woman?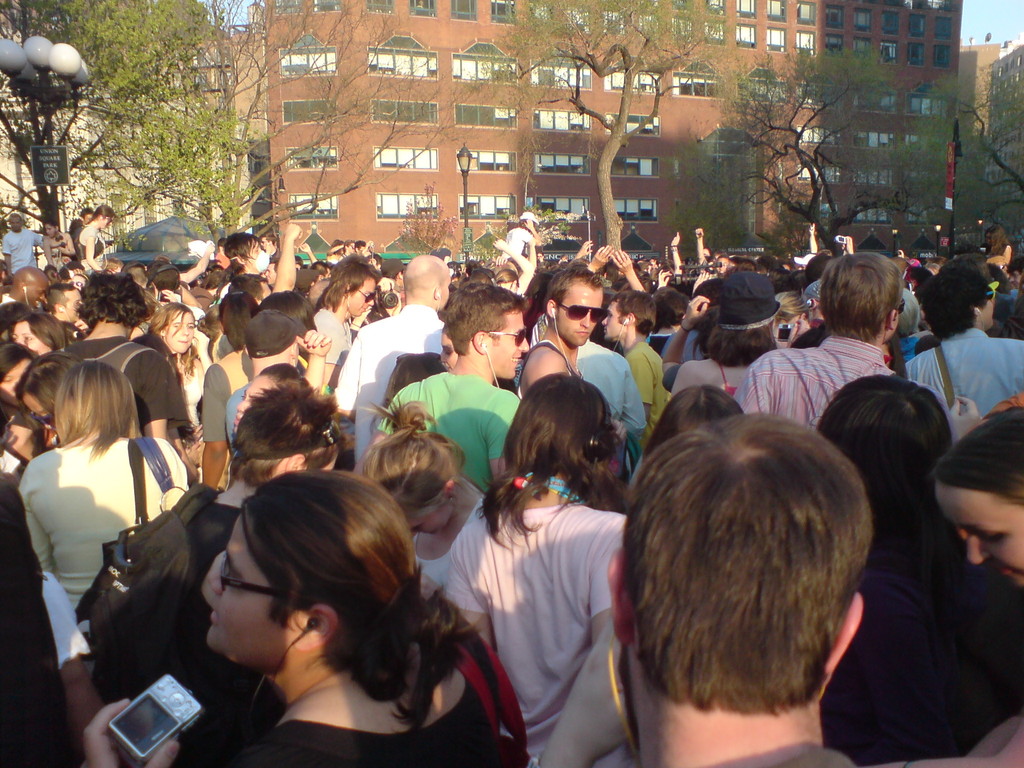
left=140, top=306, right=205, bottom=441
